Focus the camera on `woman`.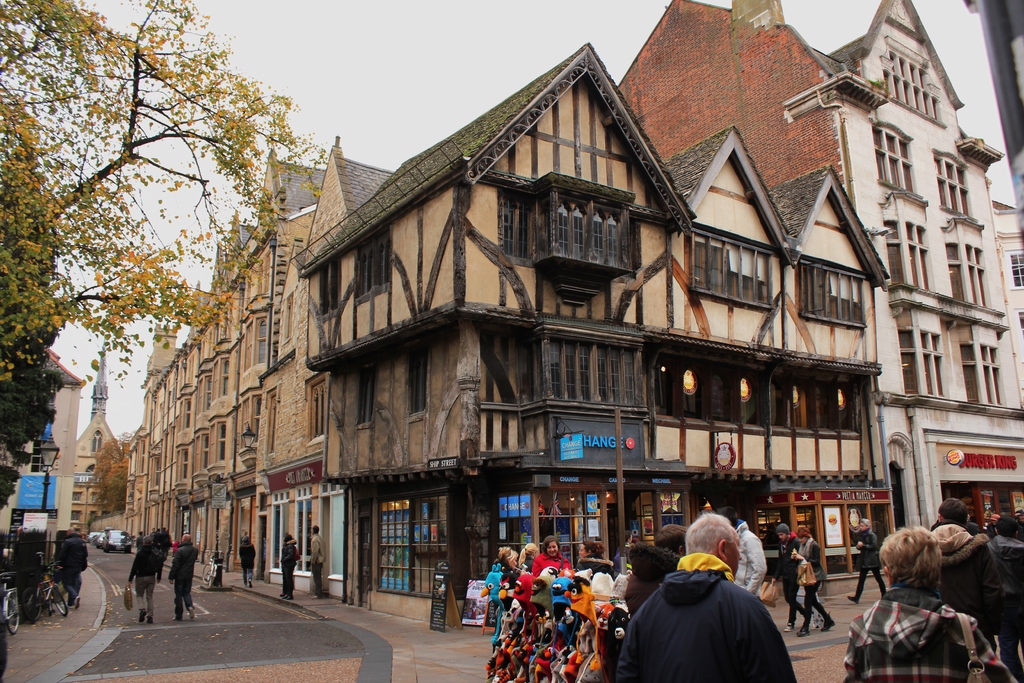
Focus region: l=175, t=524, r=195, b=616.
